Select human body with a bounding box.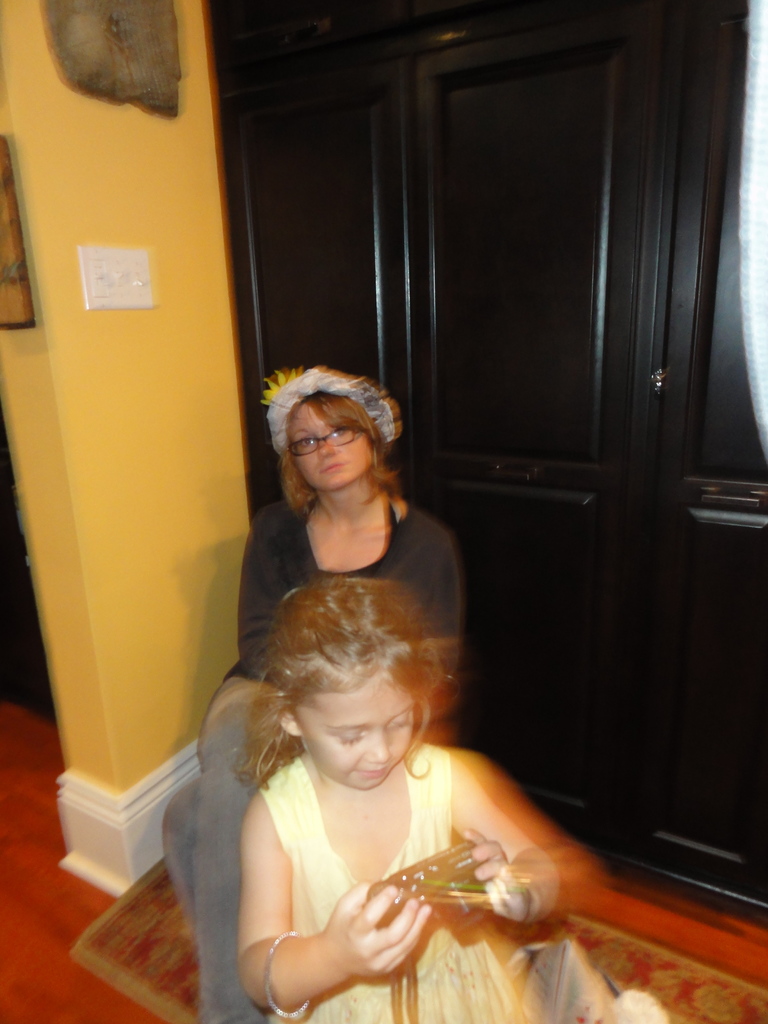
236 568 622 1023.
